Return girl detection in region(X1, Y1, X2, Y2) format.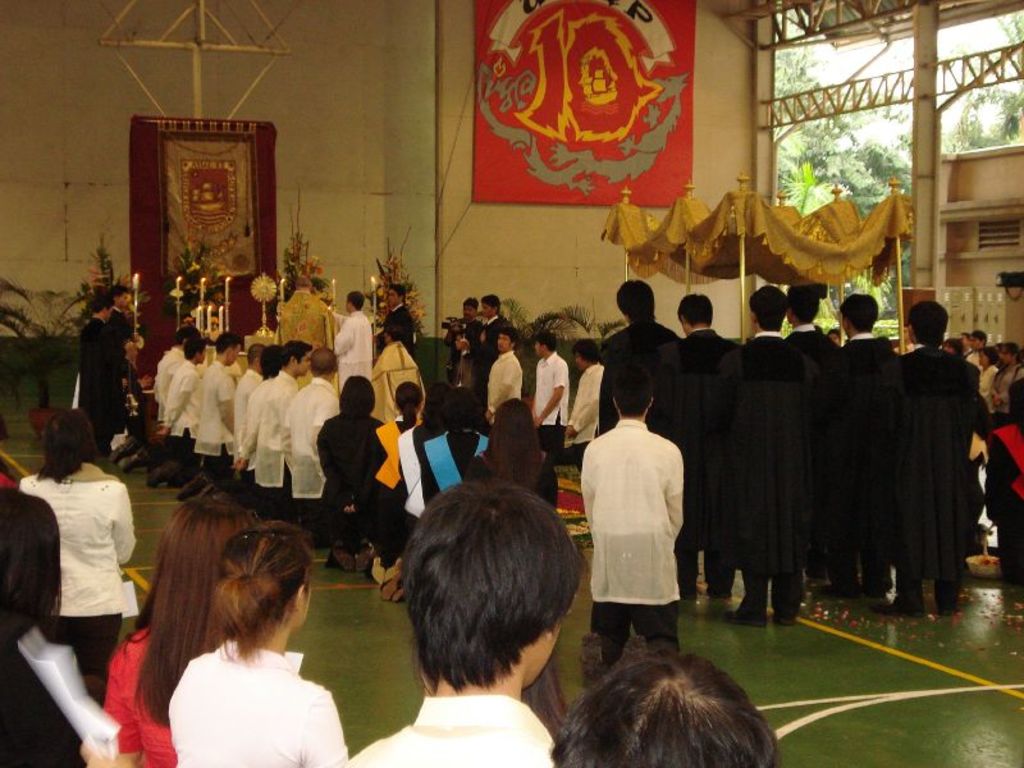
region(554, 650, 782, 767).
